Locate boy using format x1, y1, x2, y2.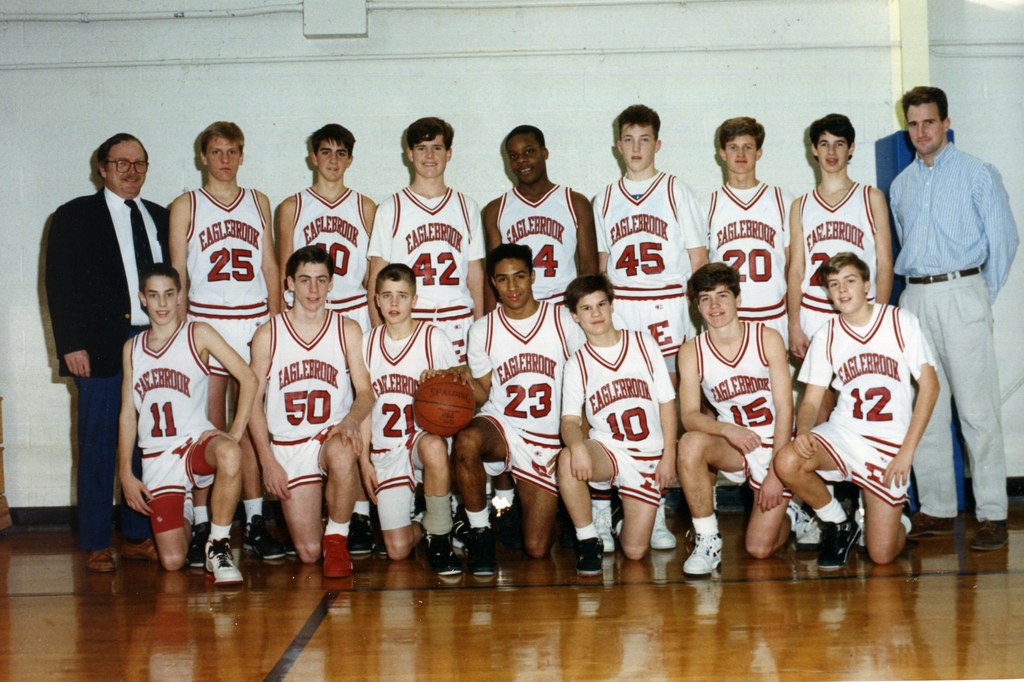
452, 241, 565, 567.
